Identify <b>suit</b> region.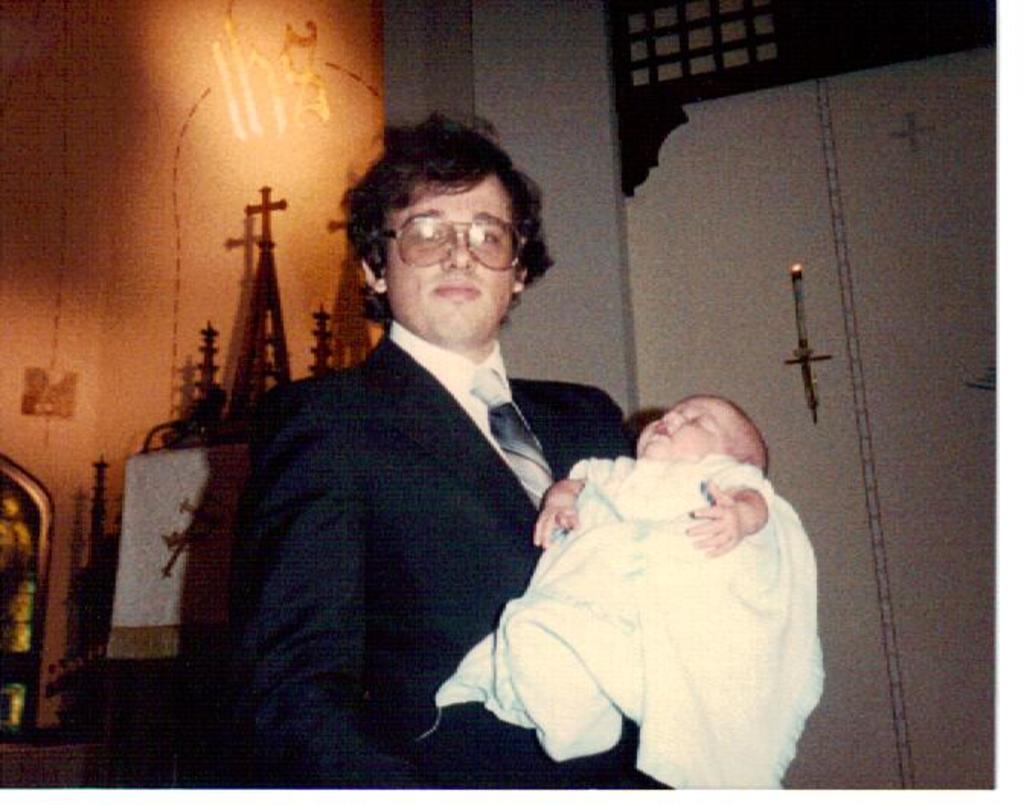
Region: crop(242, 340, 638, 803).
